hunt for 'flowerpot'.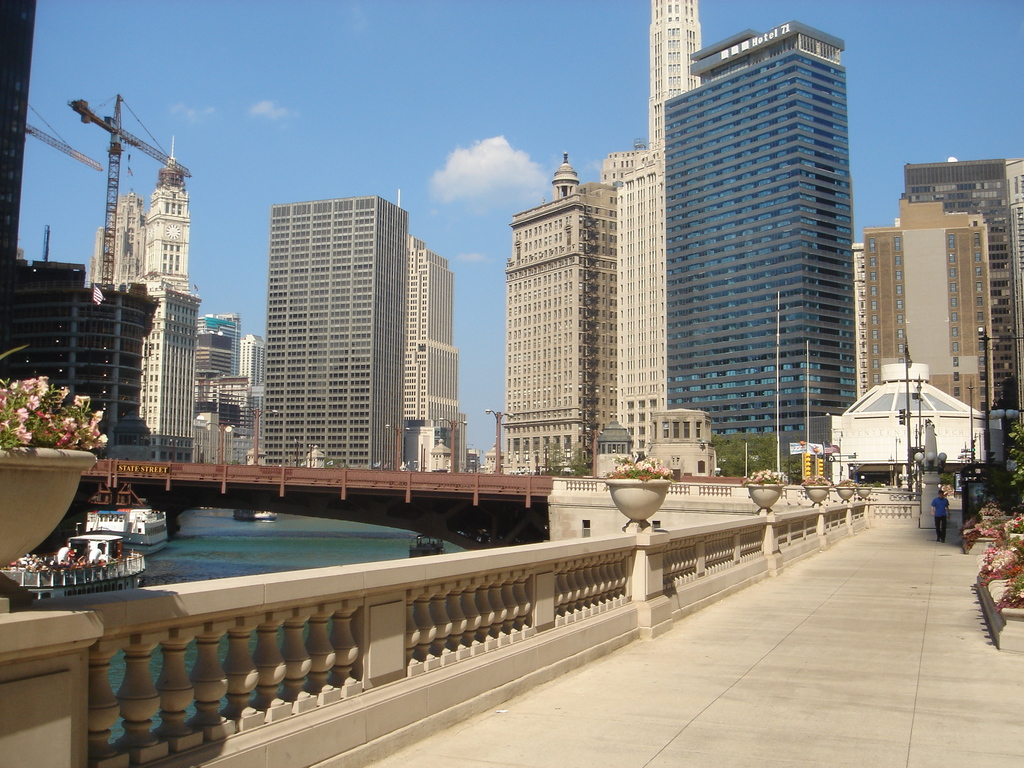
Hunted down at 856,488,871,500.
